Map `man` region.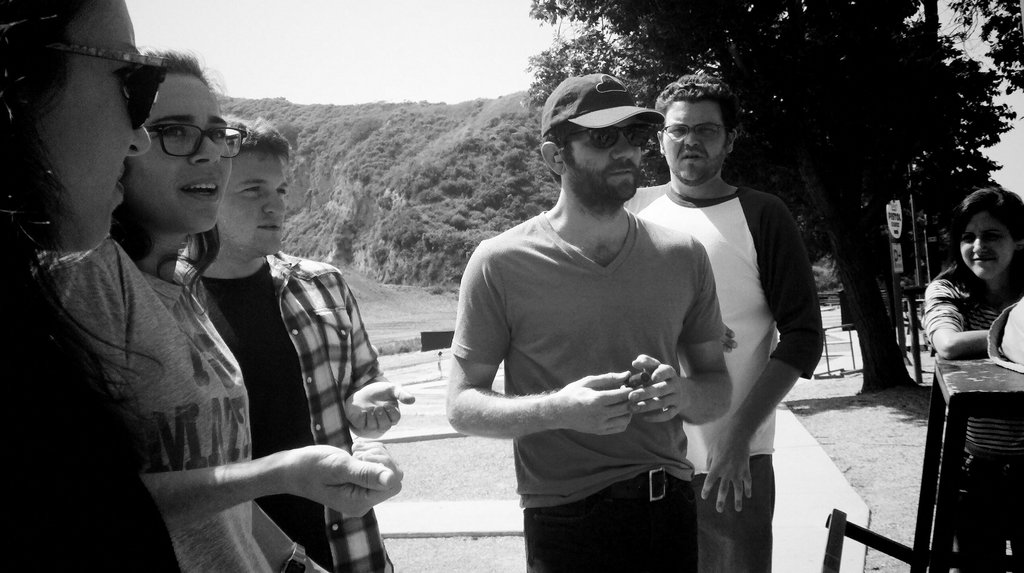
Mapped to 623:63:830:572.
